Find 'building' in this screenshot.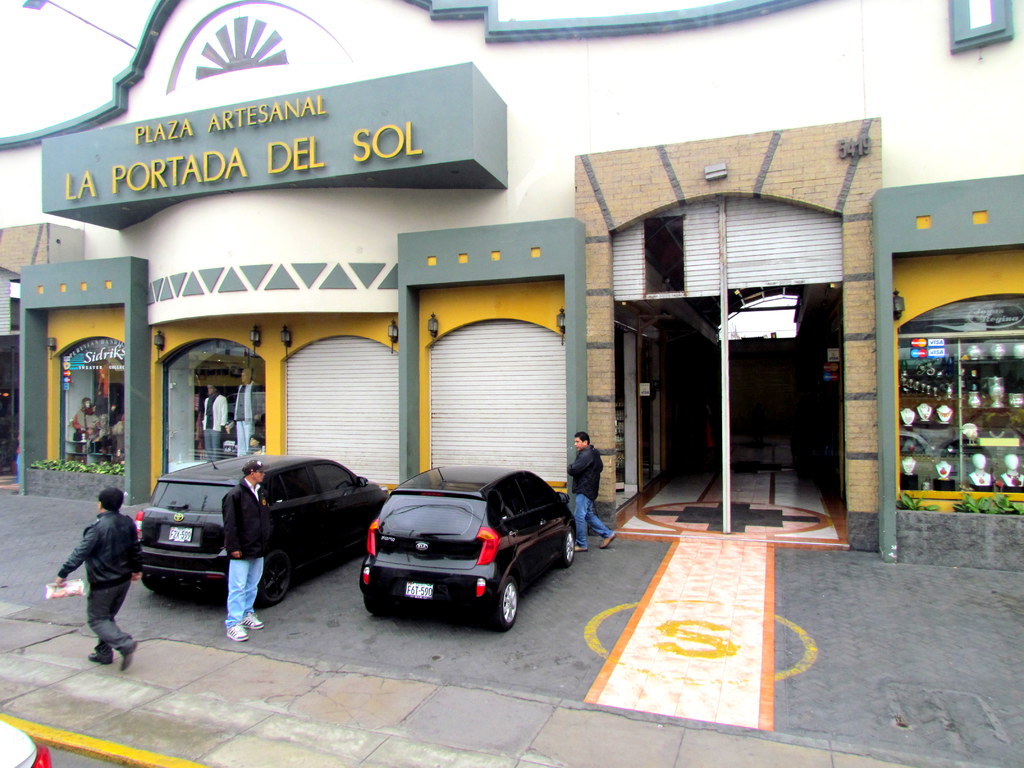
The bounding box for 'building' is (x1=0, y1=0, x2=1023, y2=568).
